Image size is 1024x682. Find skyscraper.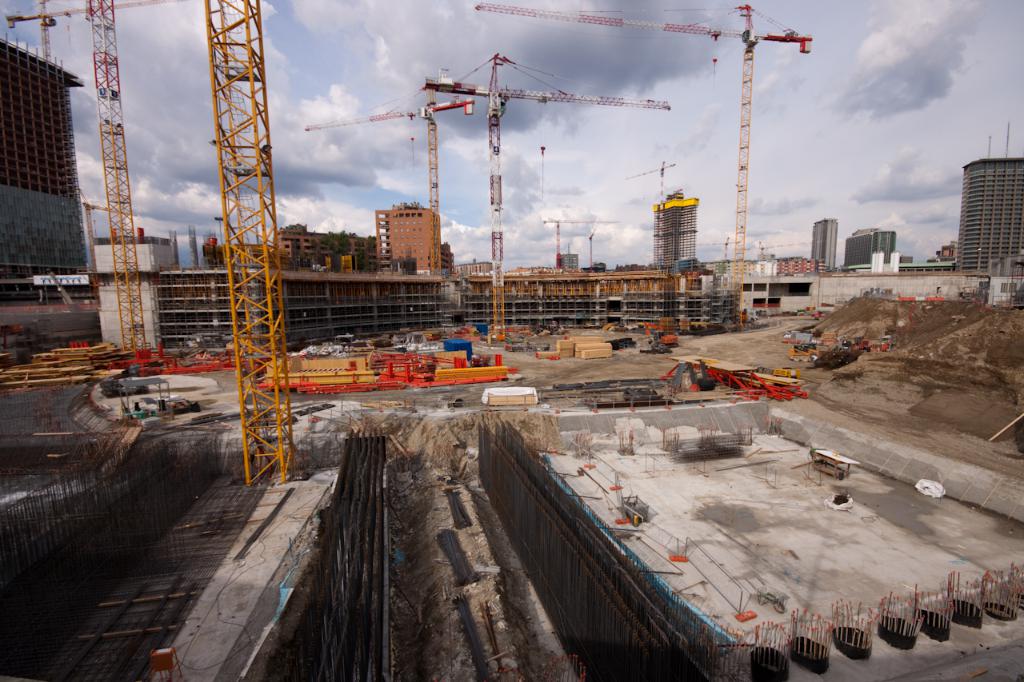
locate(930, 165, 1019, 270).
